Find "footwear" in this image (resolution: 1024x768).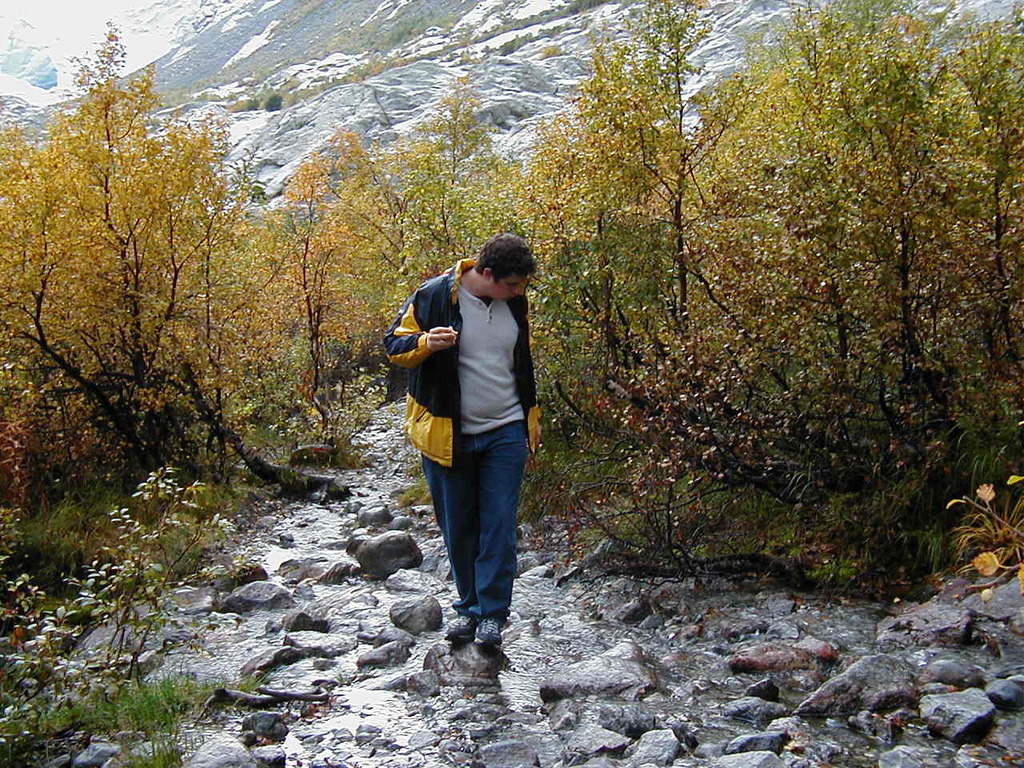
detection(442, 608, 478, 640).
